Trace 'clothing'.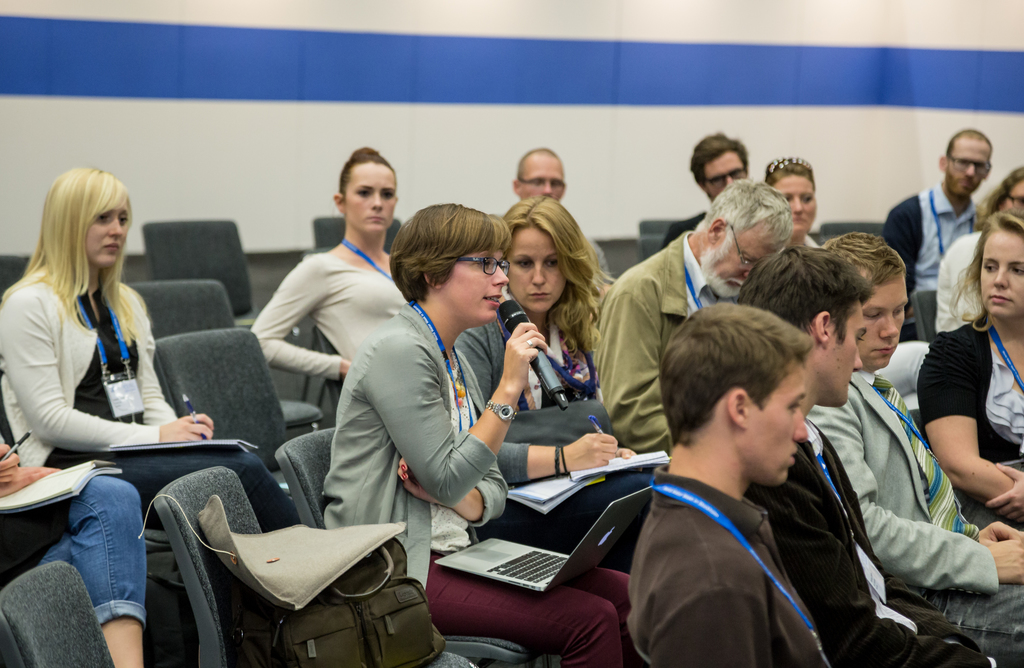
Traced to 44/286/143/465.
